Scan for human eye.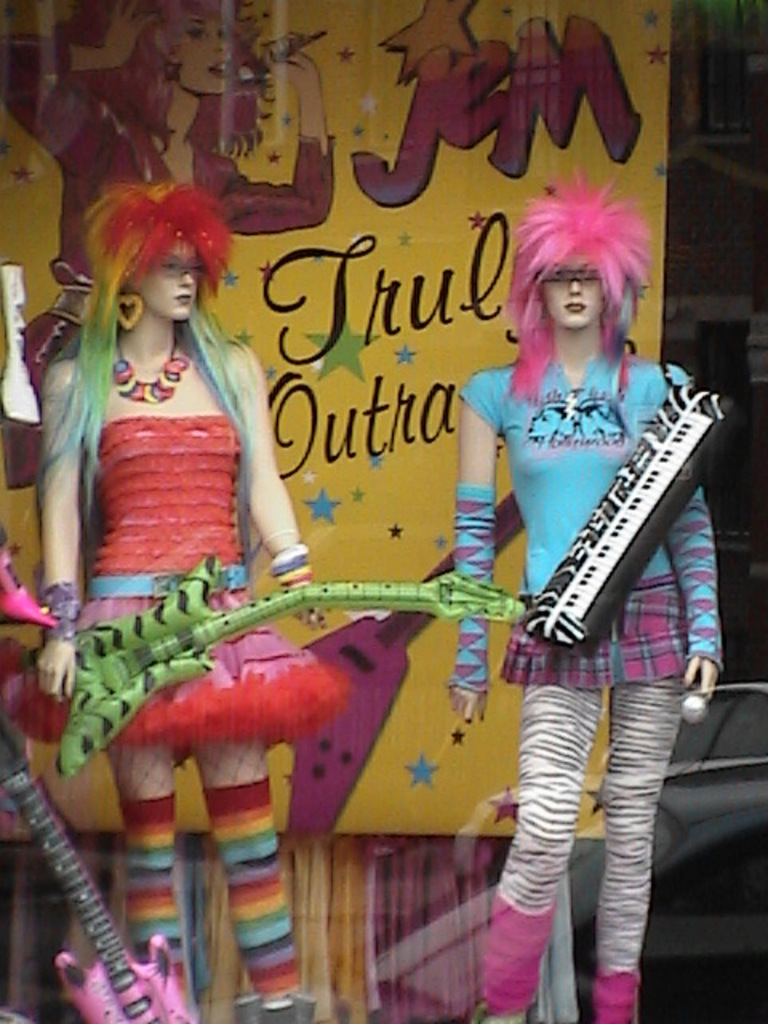
Scan result: rect(157, 261, 184, 274).
